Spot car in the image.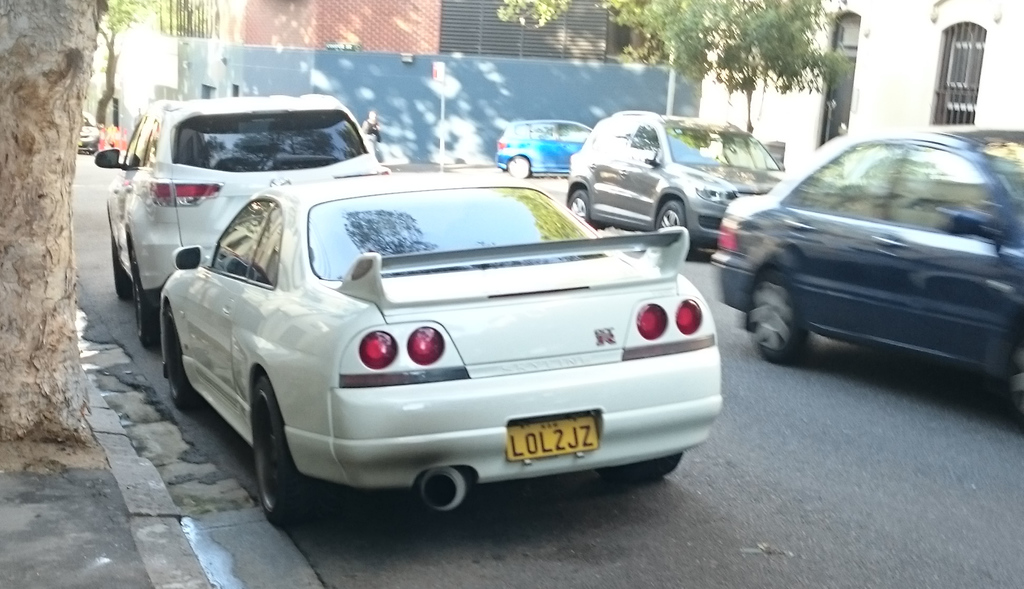
car found at 133,128,730,524.
